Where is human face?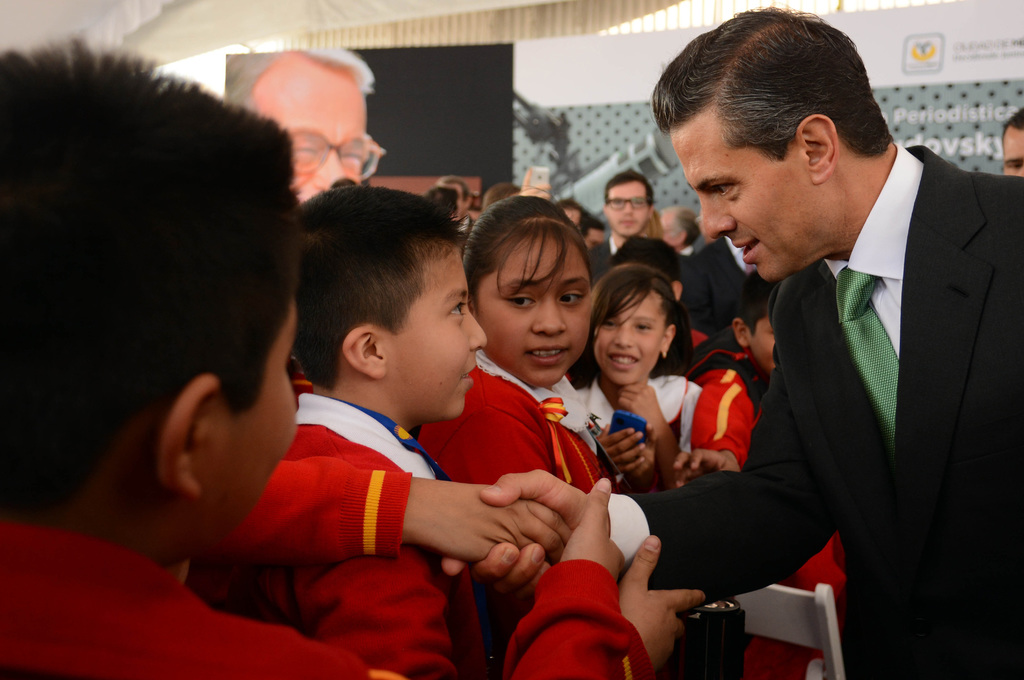
(1001, 122, 1023, 175).
